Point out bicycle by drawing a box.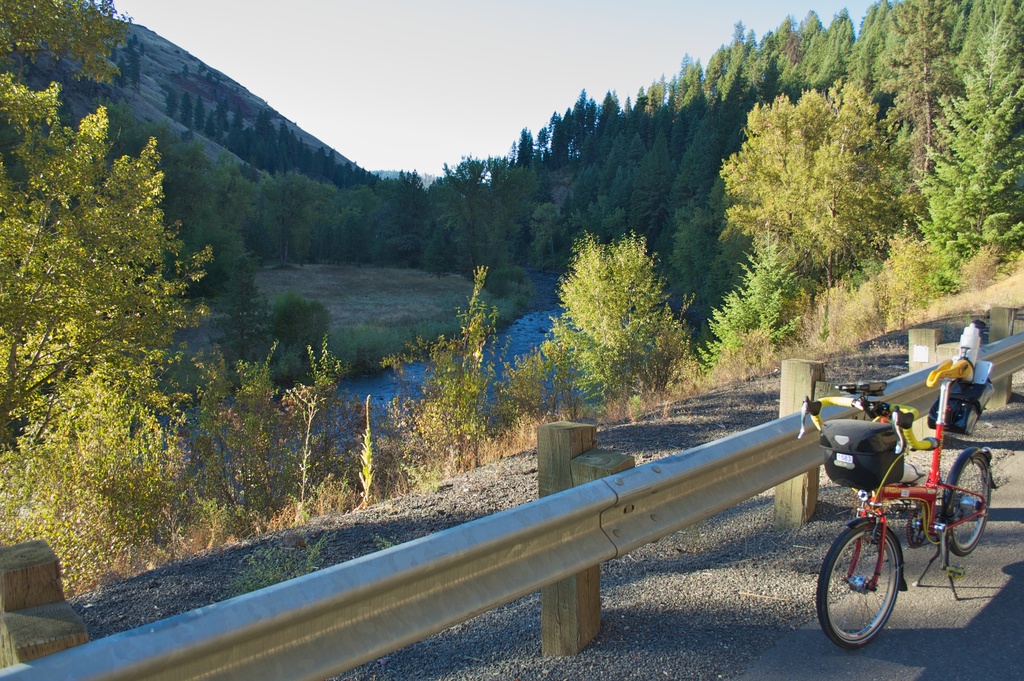
crop(817, 358, 1002, 650).
